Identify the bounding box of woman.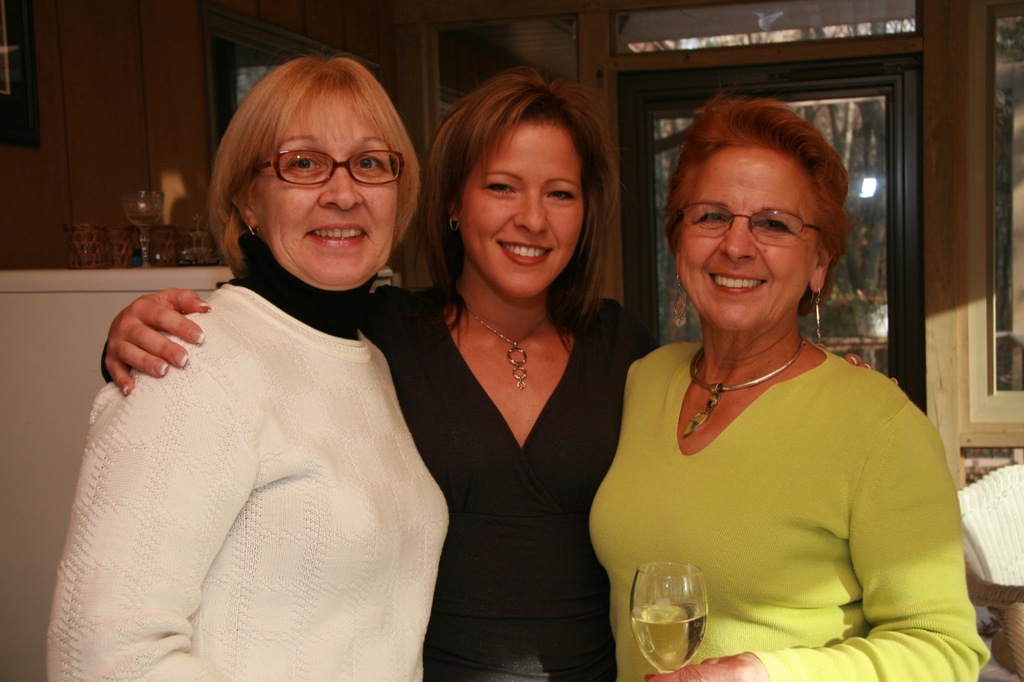
[left=588, top=91, right=990, bottom=681].
